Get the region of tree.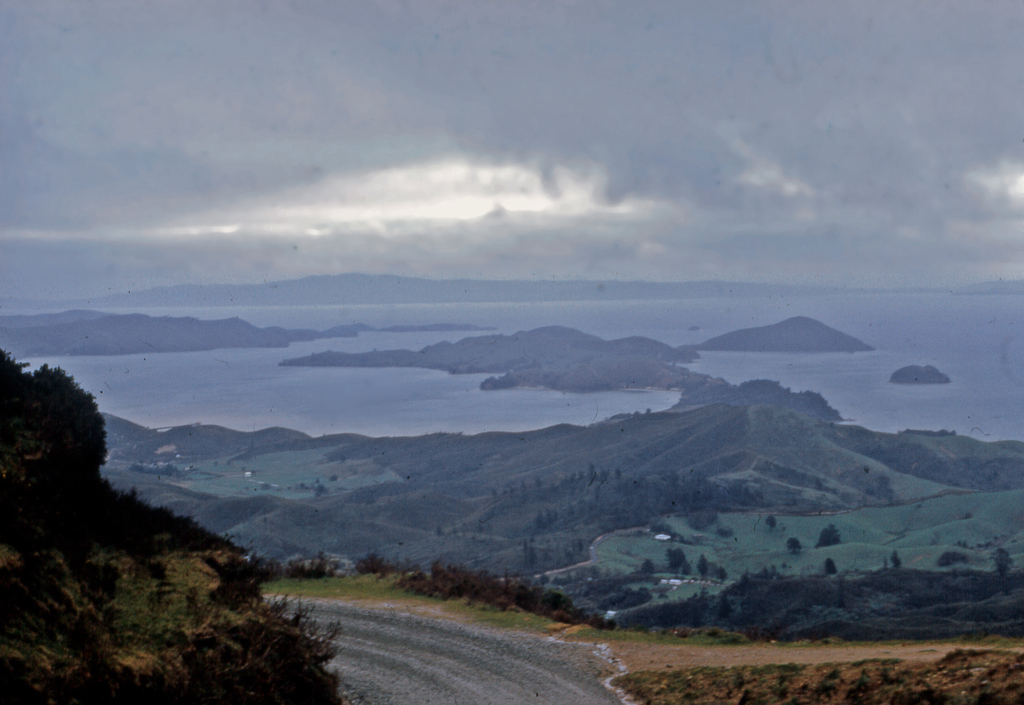
812, 525, 842, 553.
